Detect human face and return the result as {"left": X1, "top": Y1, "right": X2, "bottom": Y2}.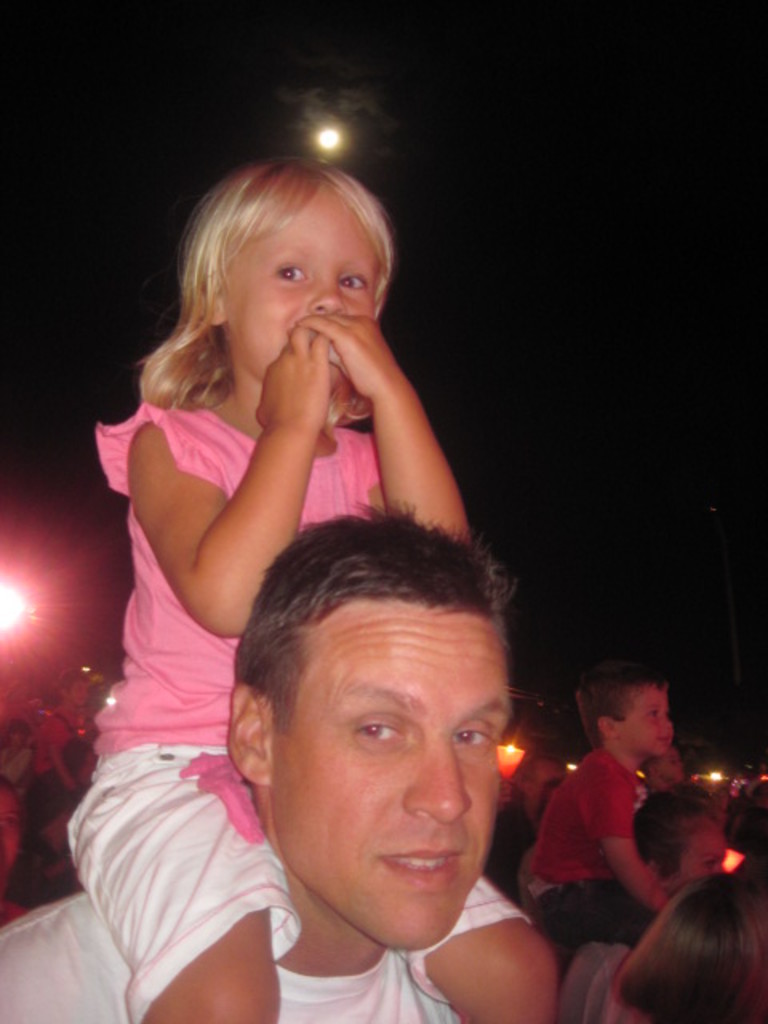
{"left": 221, "top": 187, "right": 382, "bottom": 366}.
